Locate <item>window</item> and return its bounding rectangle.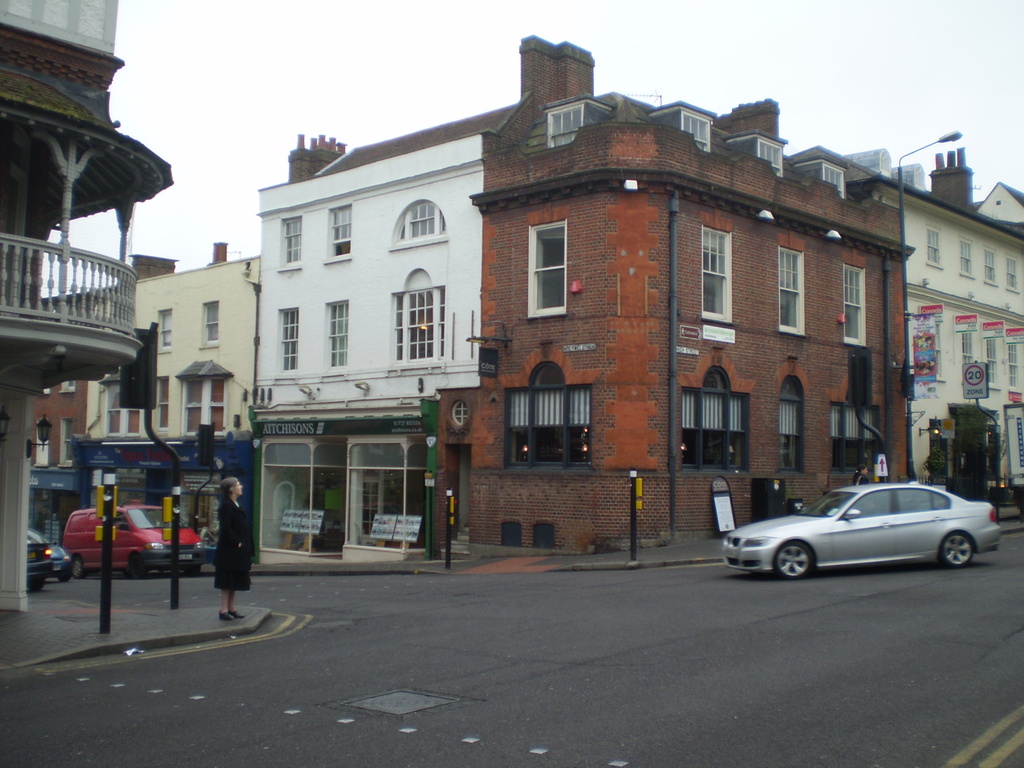
{"left": 394, "top": 198, "right": 451, "bottom": 242}.
